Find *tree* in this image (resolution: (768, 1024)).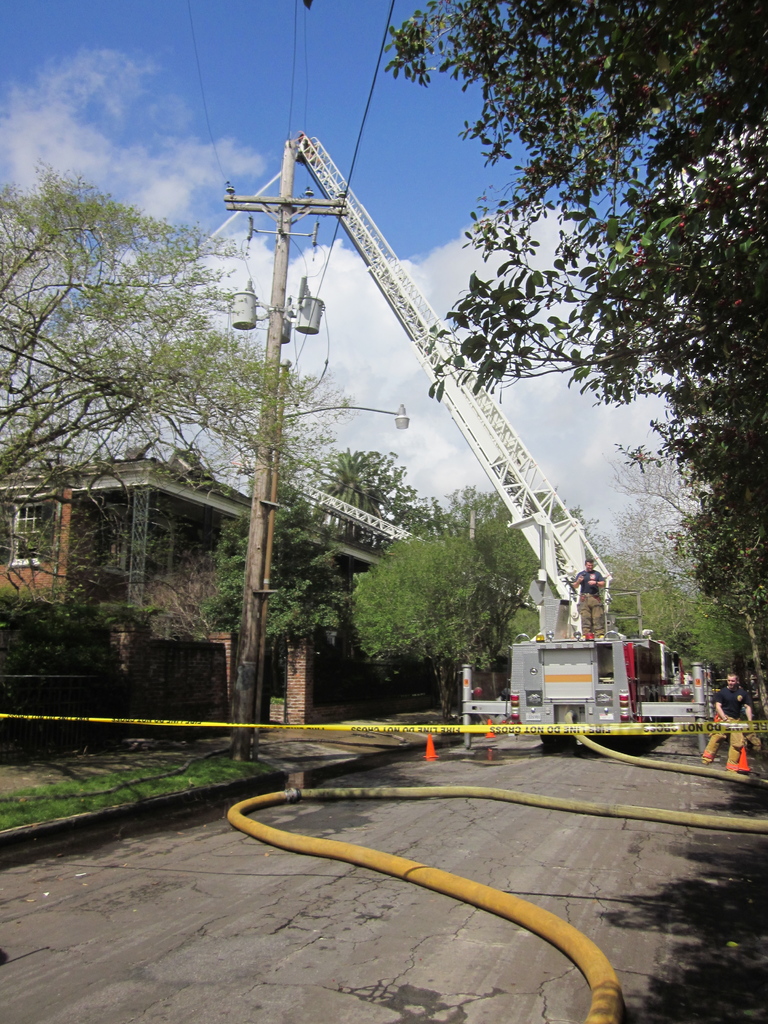
x1=378, y1=0, x2=767, y2=615.
